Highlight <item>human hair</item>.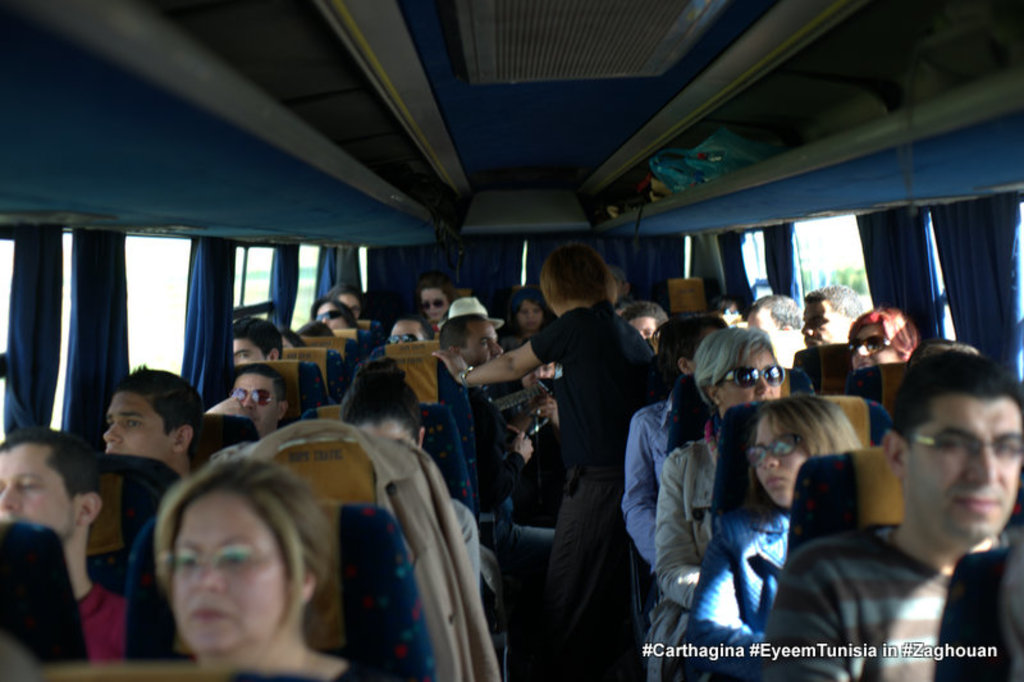
Highlighted region: 337, 375, 421, 443.
